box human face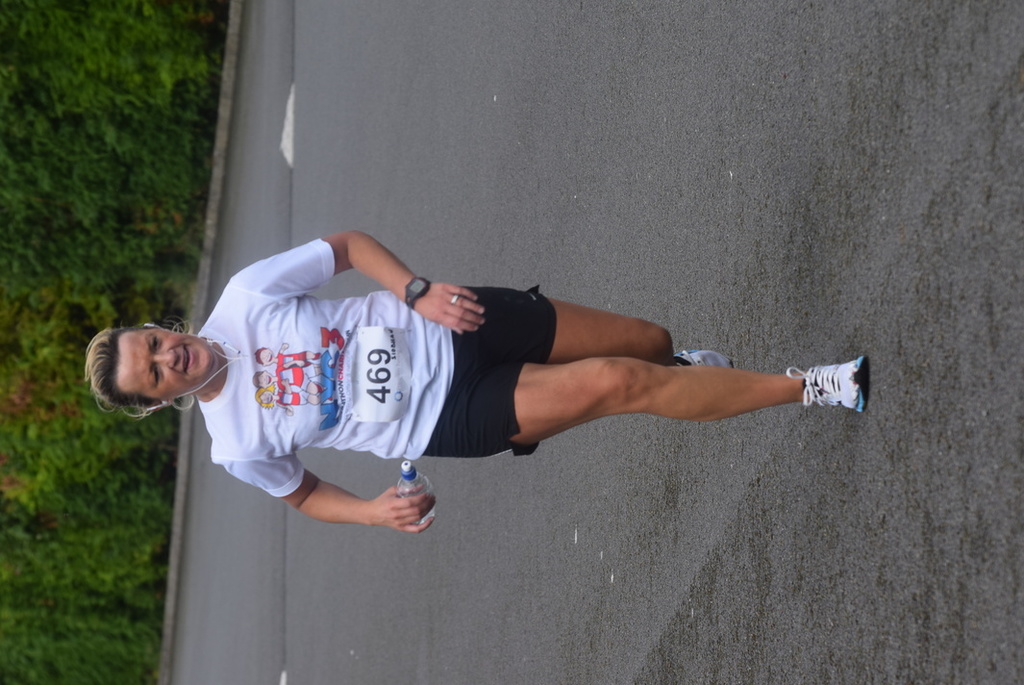
[117, 327, 215, 397]
